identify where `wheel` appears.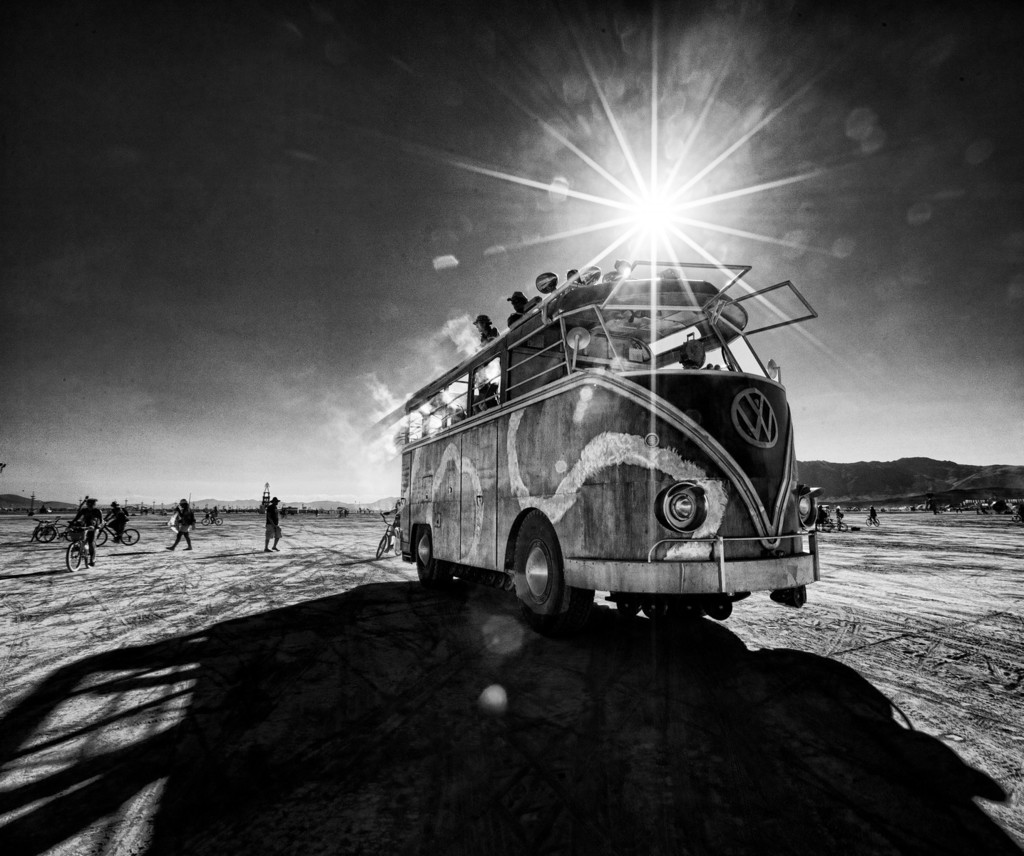
Appears at <region>95, 529, 108, 546</region>.
